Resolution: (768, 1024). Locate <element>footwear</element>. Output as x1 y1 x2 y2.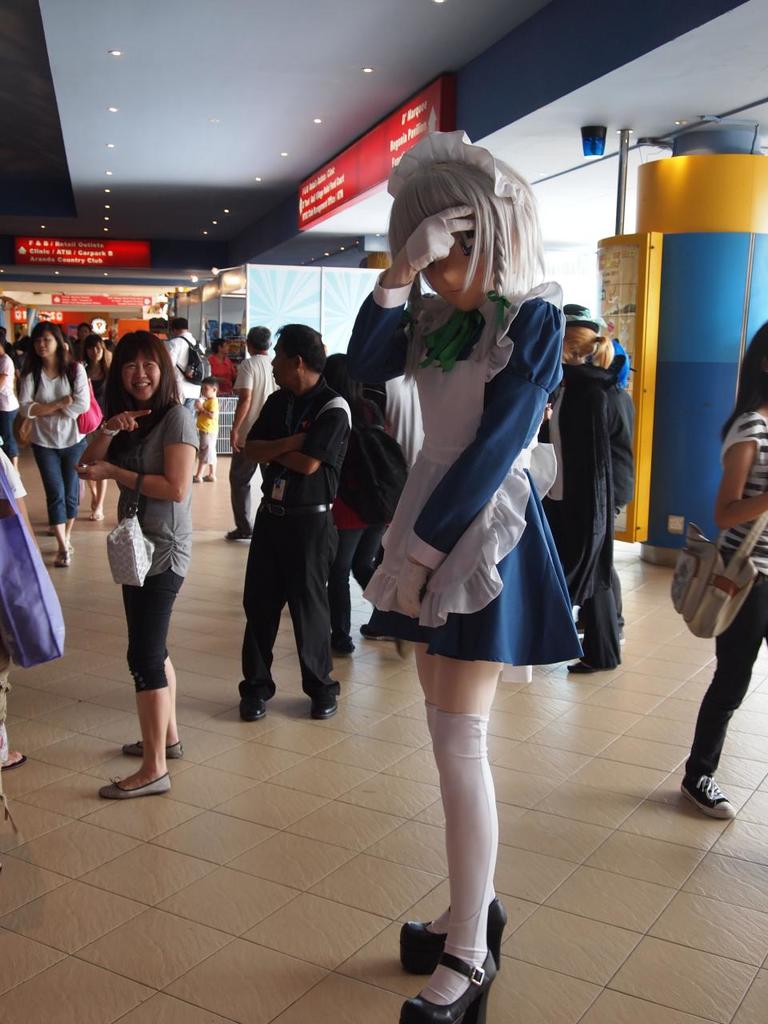
334 638 355 658.
